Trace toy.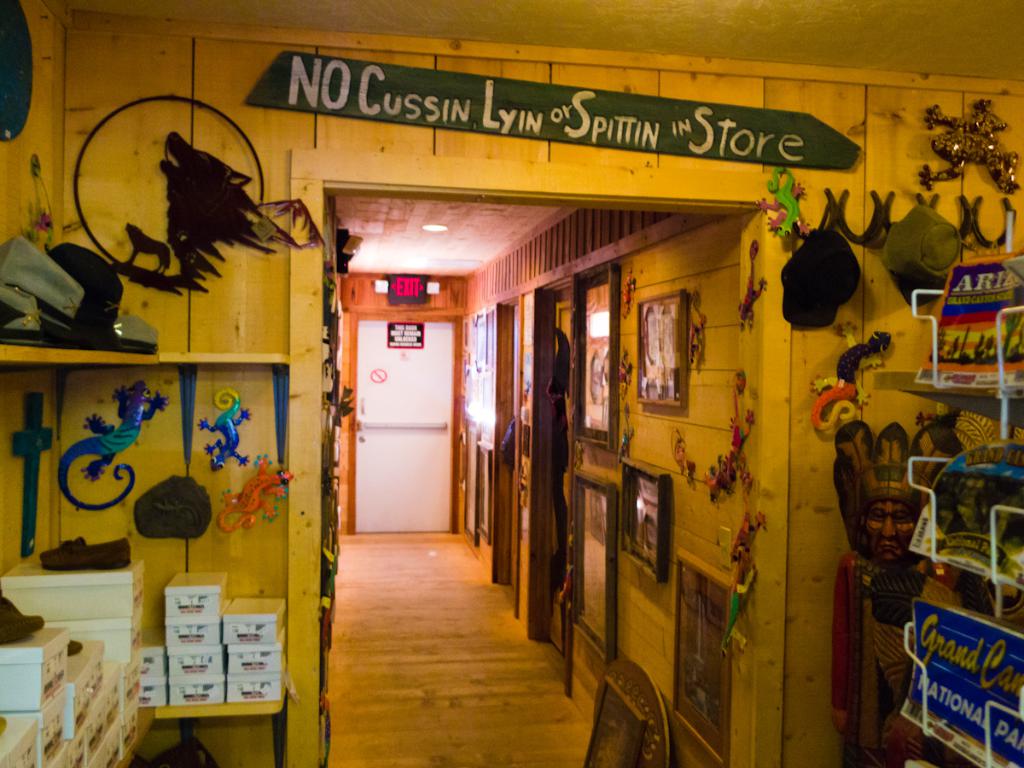
Traced to select_region(735, 241, 772, 327).
